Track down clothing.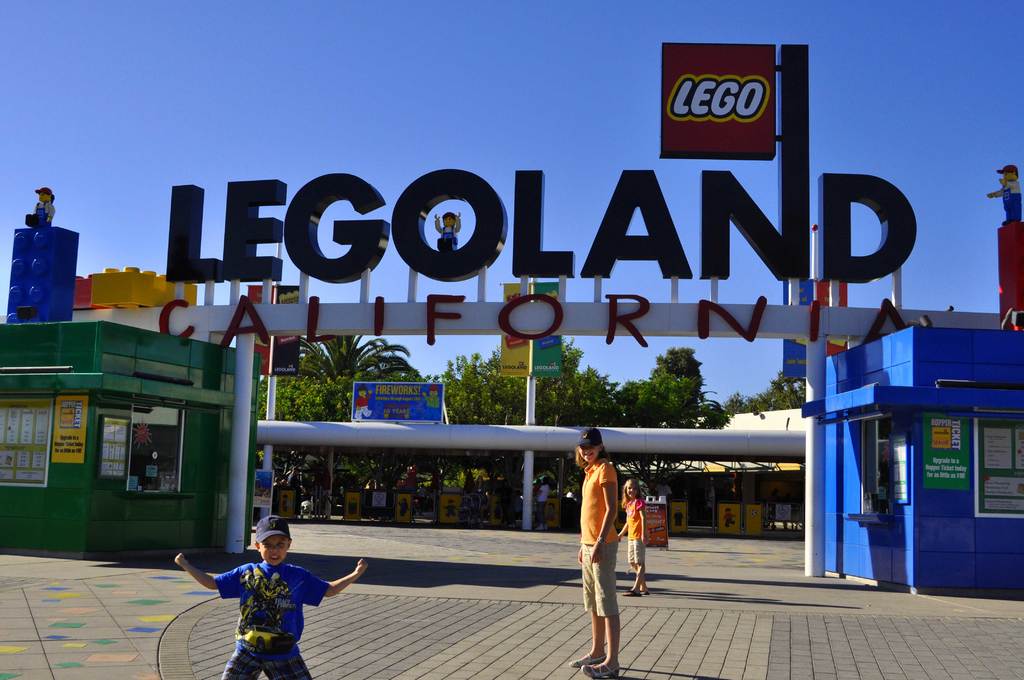
Tracked to box(621, 500, 652, 567).
